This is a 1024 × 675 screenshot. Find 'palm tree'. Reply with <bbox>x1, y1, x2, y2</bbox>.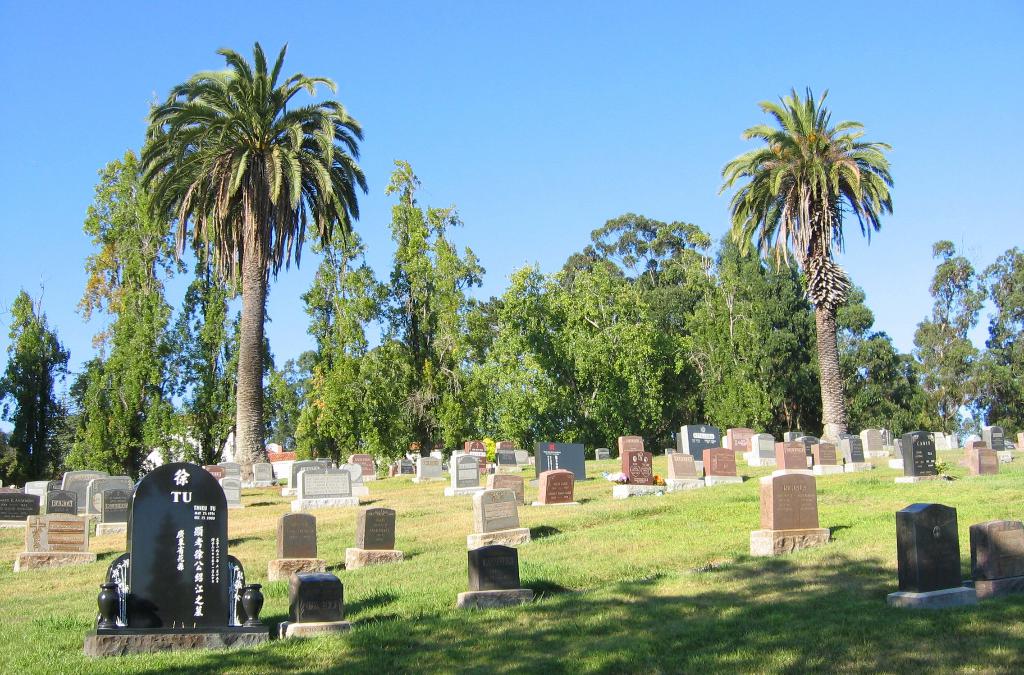
<bbox>735, 112, 893, 471</bbox>.
